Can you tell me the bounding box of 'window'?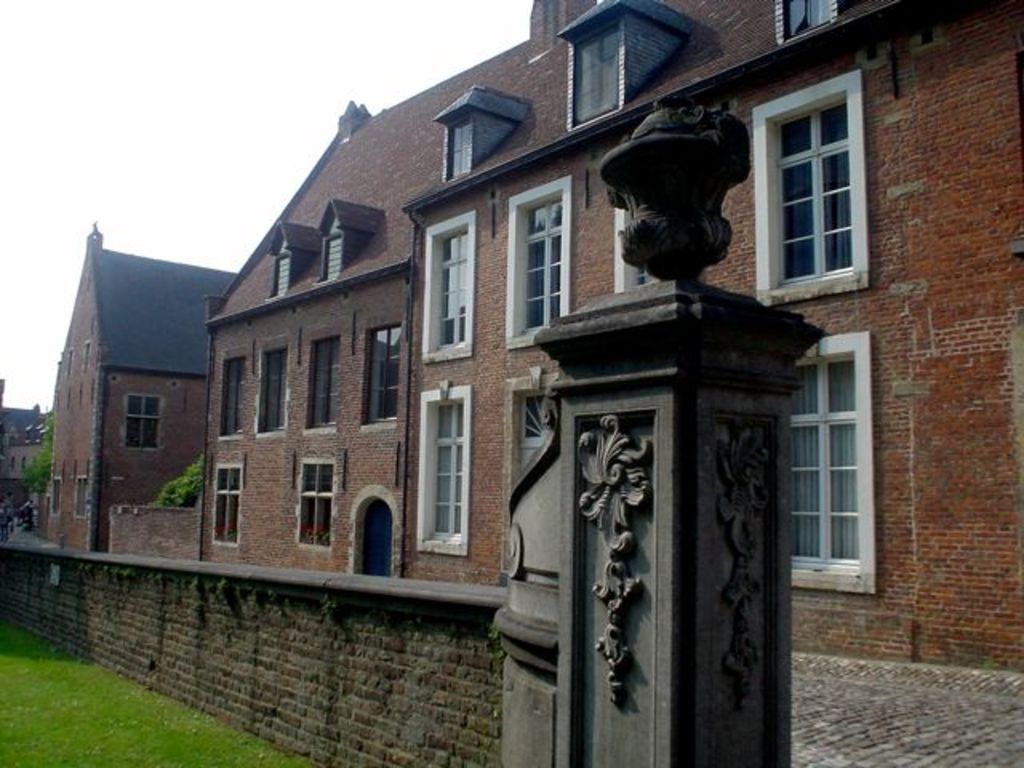
{"left": 211, "top": 456, "right": 243, "bottom": 541}.
